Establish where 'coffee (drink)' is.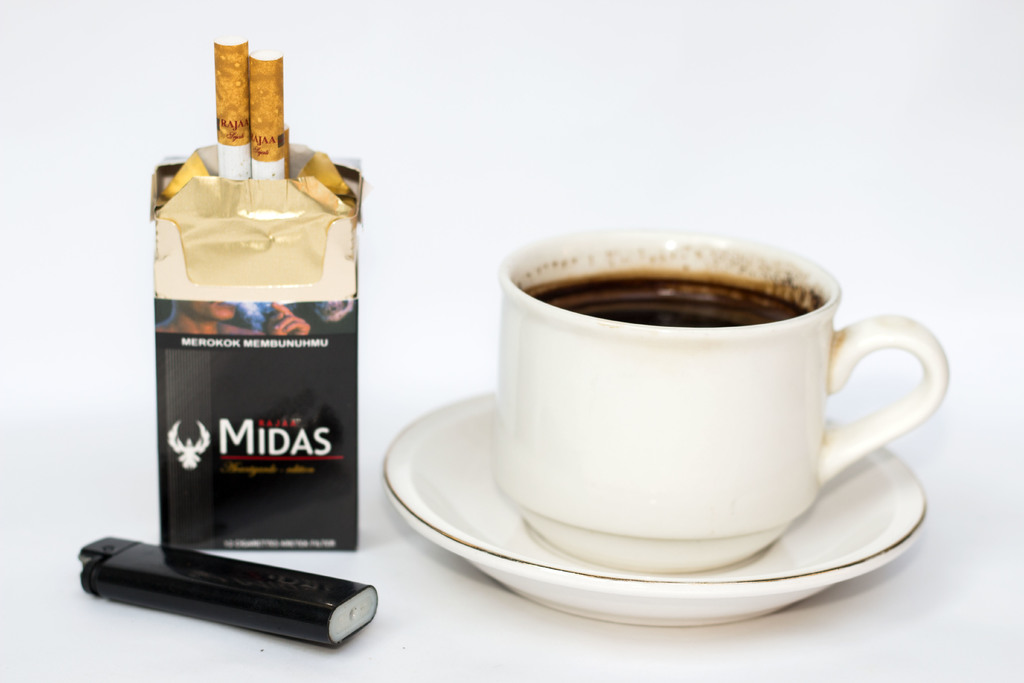
Established at l=524, t=269, r=822, b=328.
